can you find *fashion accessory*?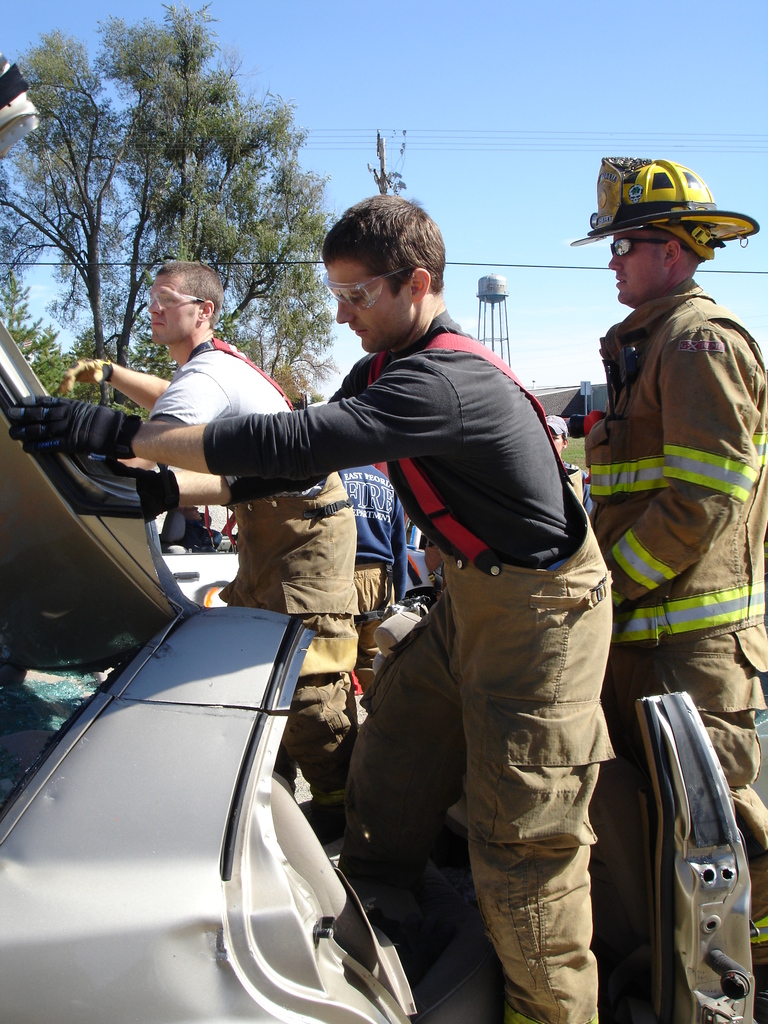
Yes, bounding box: rect(127, 463, 181, 516).
